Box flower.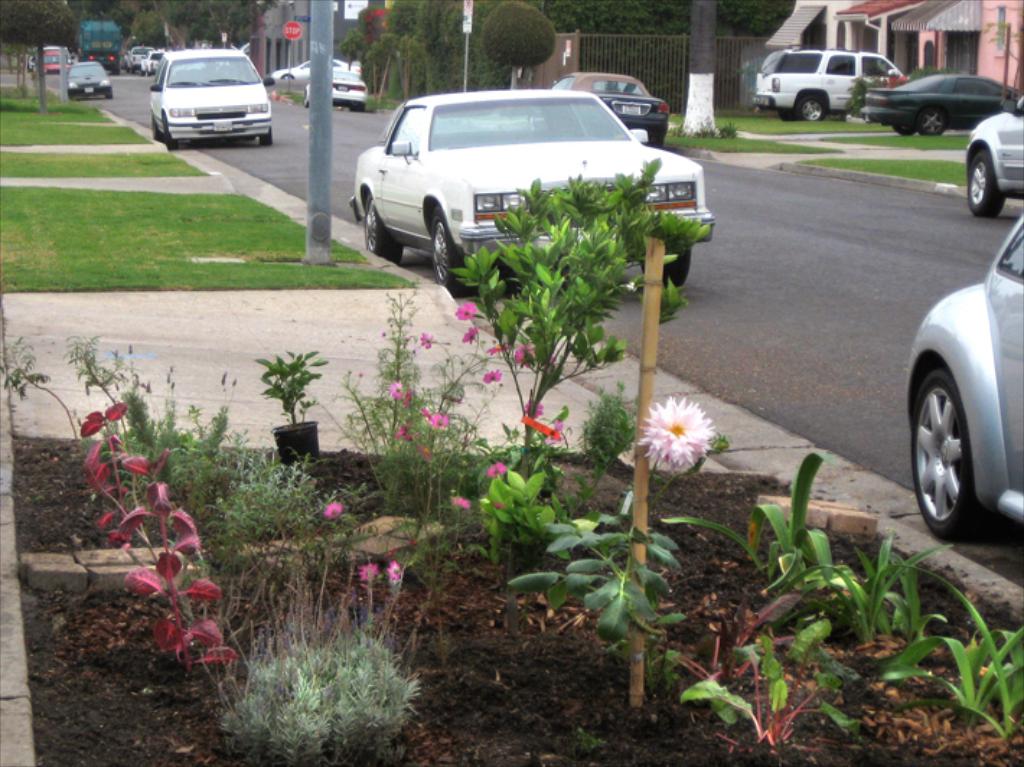
rect(519, 399, 542, 421).
